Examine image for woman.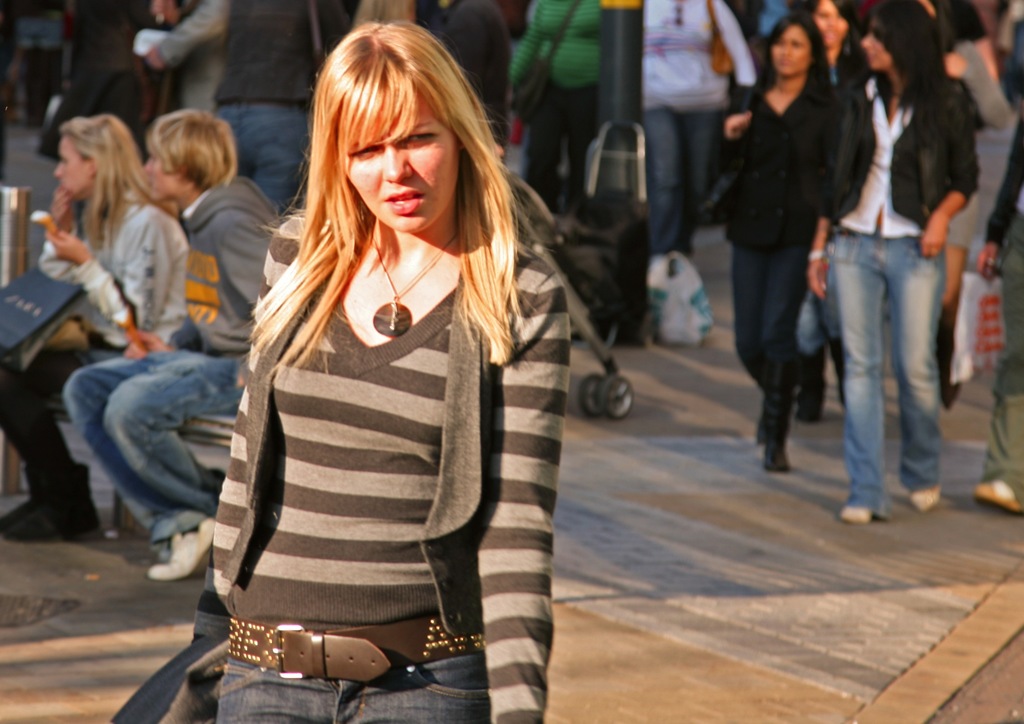
Examination result: left=511, top=0, right=601, bottom=211.
